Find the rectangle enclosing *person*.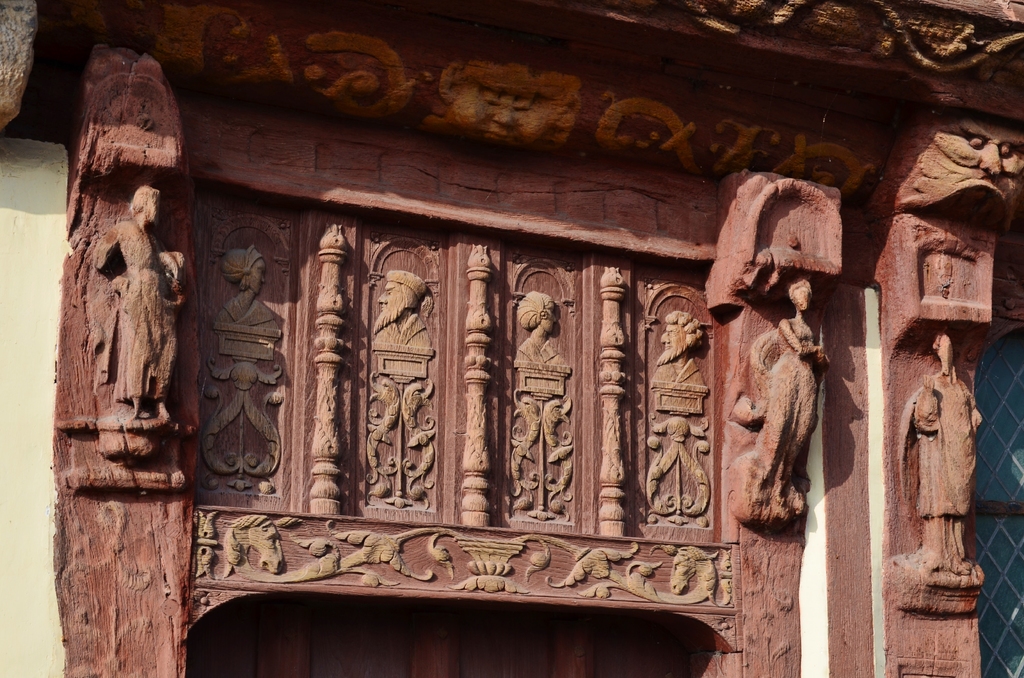
detection(765, 281, 810, 503).
